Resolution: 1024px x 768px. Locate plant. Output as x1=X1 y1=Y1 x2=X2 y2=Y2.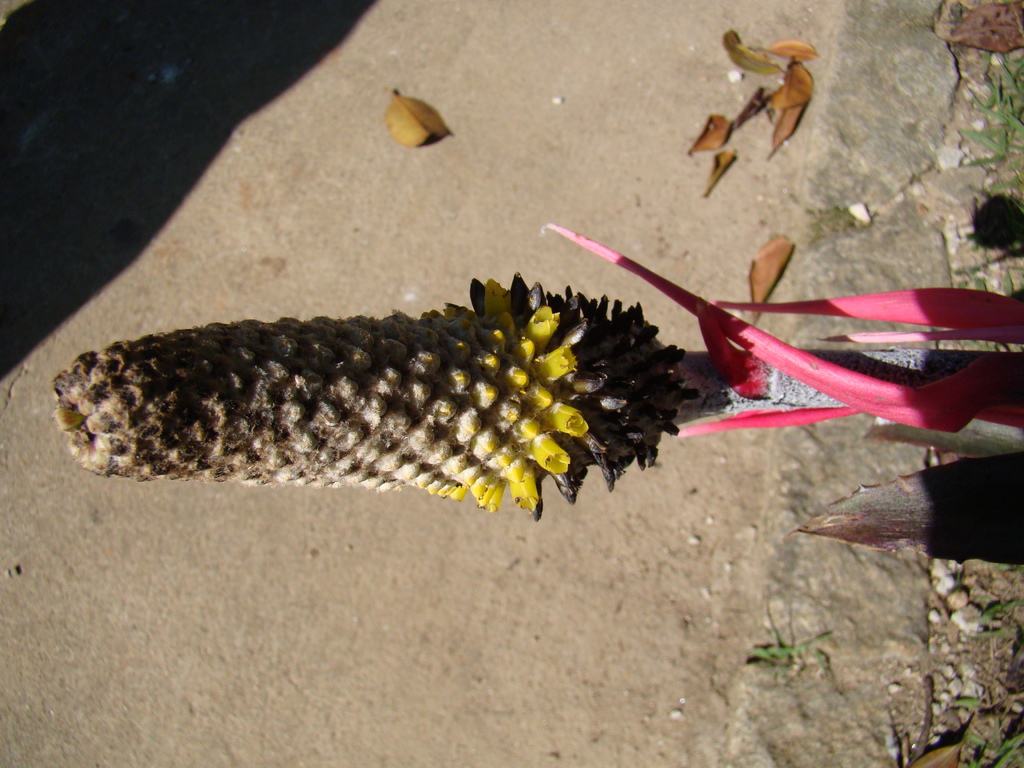
x1=51 y1=222 x2=1023 y2=570.
